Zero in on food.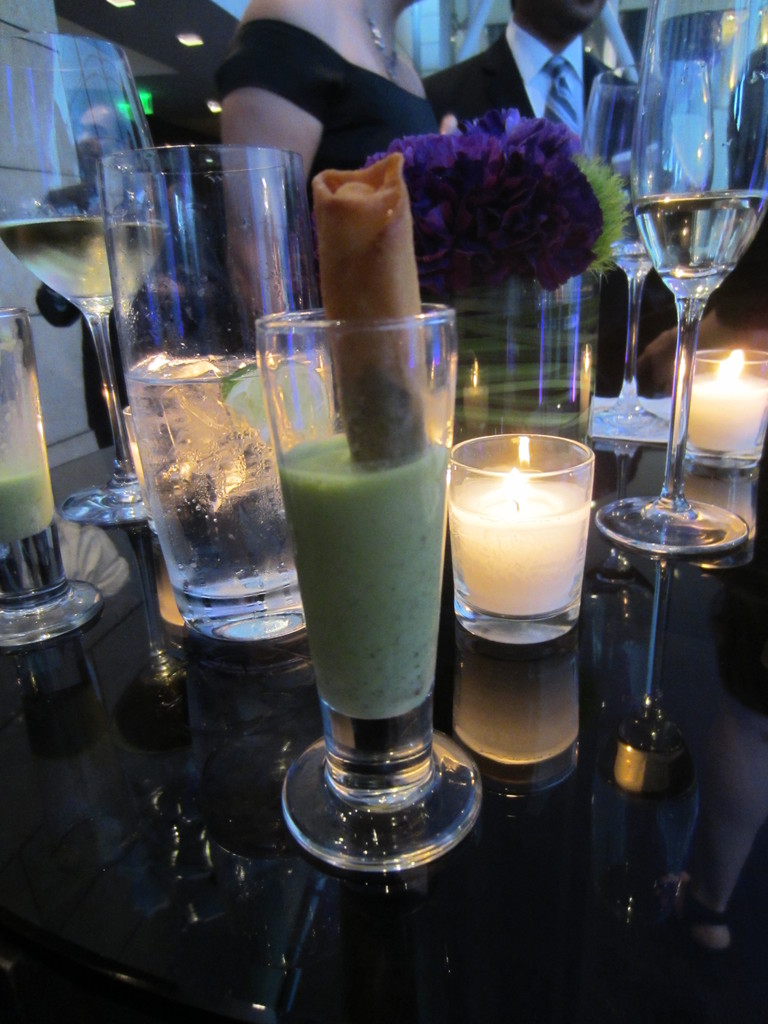
Zeroed in: pyautogui.locateOnScreen(221, 355, 346, 468).
